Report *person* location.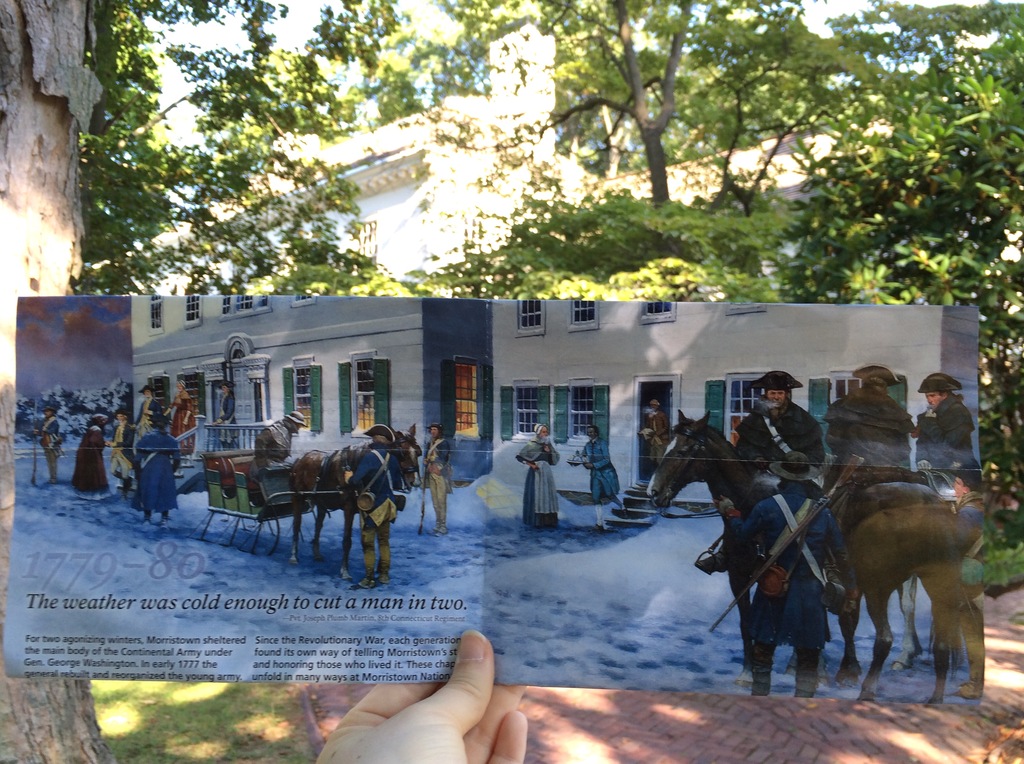
Report: [822,358,913,484].
